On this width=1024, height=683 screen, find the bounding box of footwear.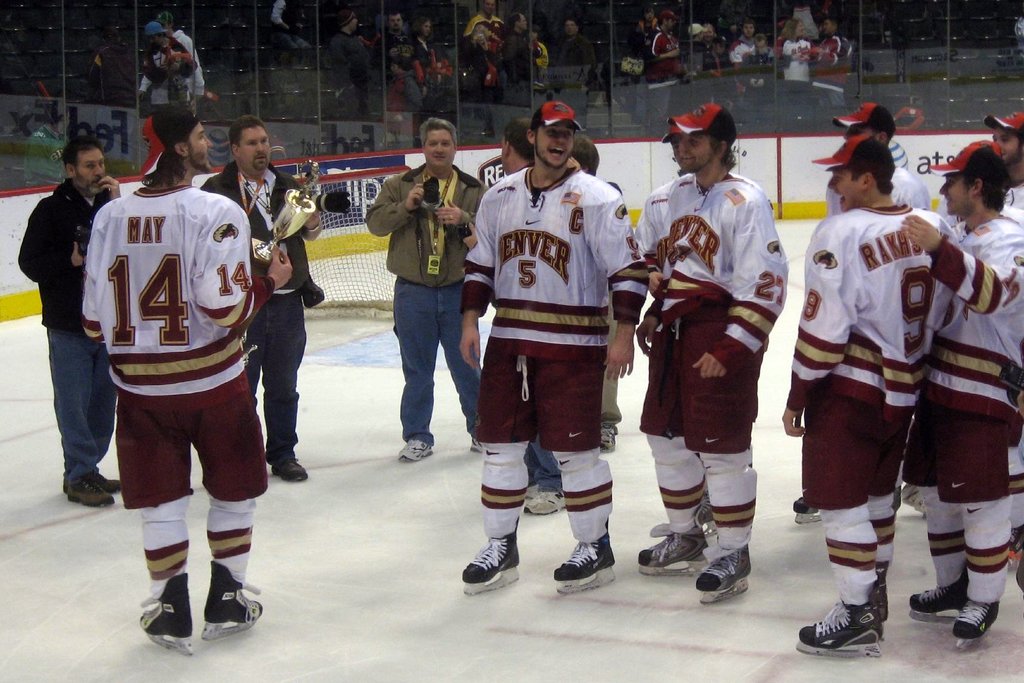
Bounding box: 797:587:884:652.
